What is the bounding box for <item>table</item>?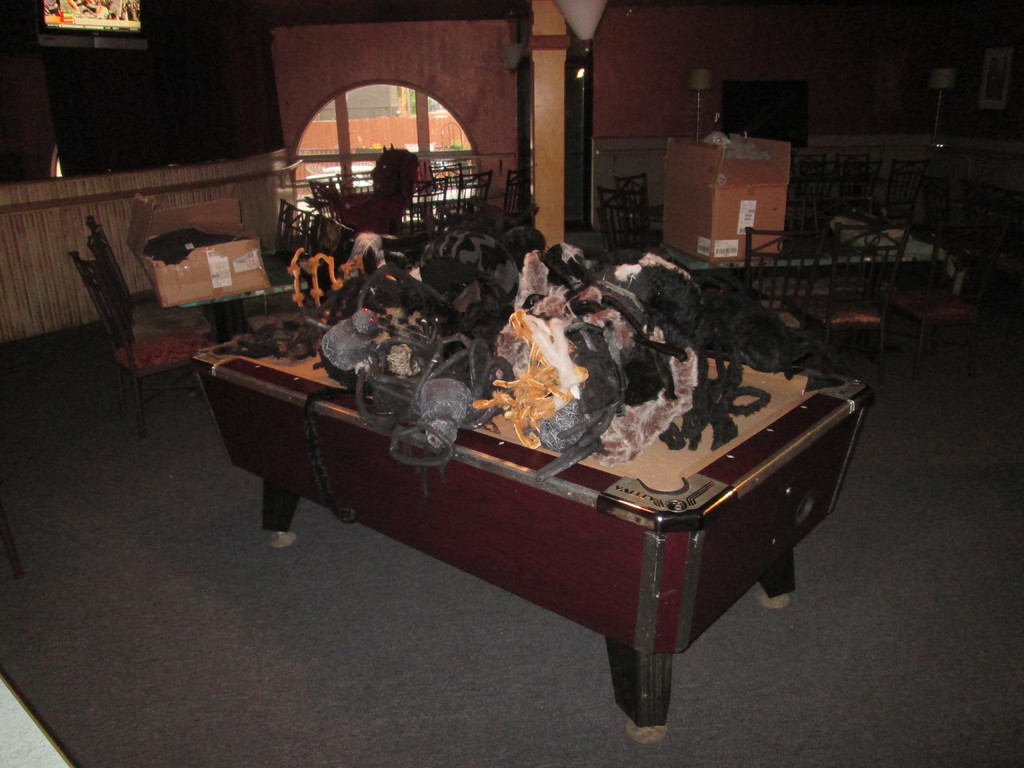
bbox(171, 337, 855, 726).
